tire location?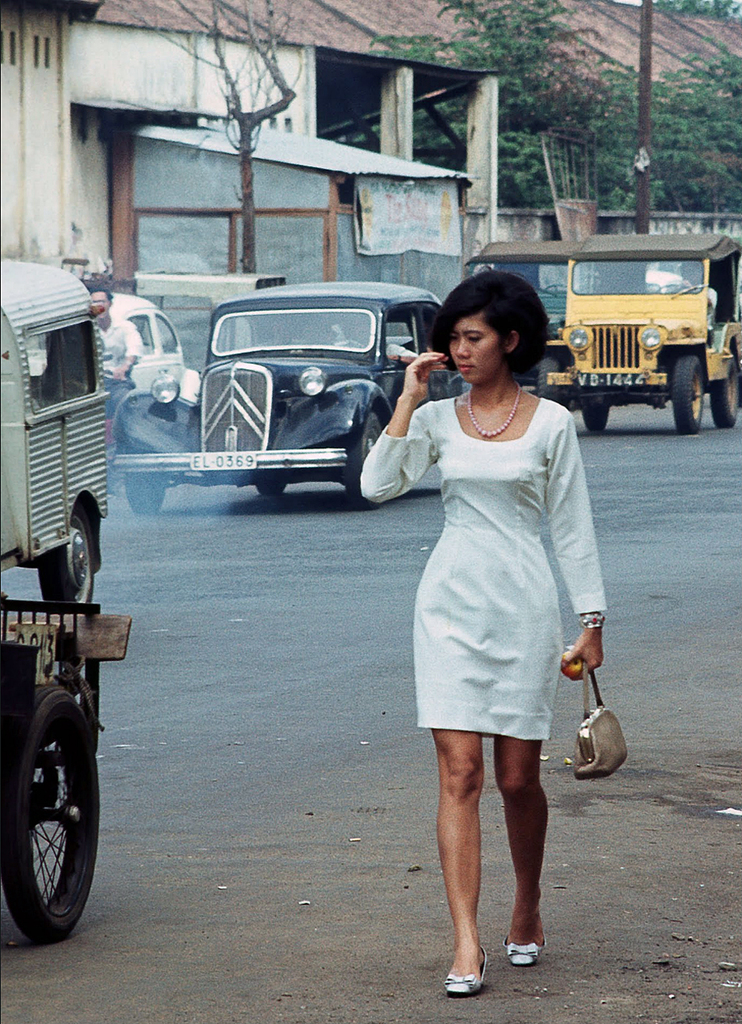
<region>120, 469, 170, 512</region>
